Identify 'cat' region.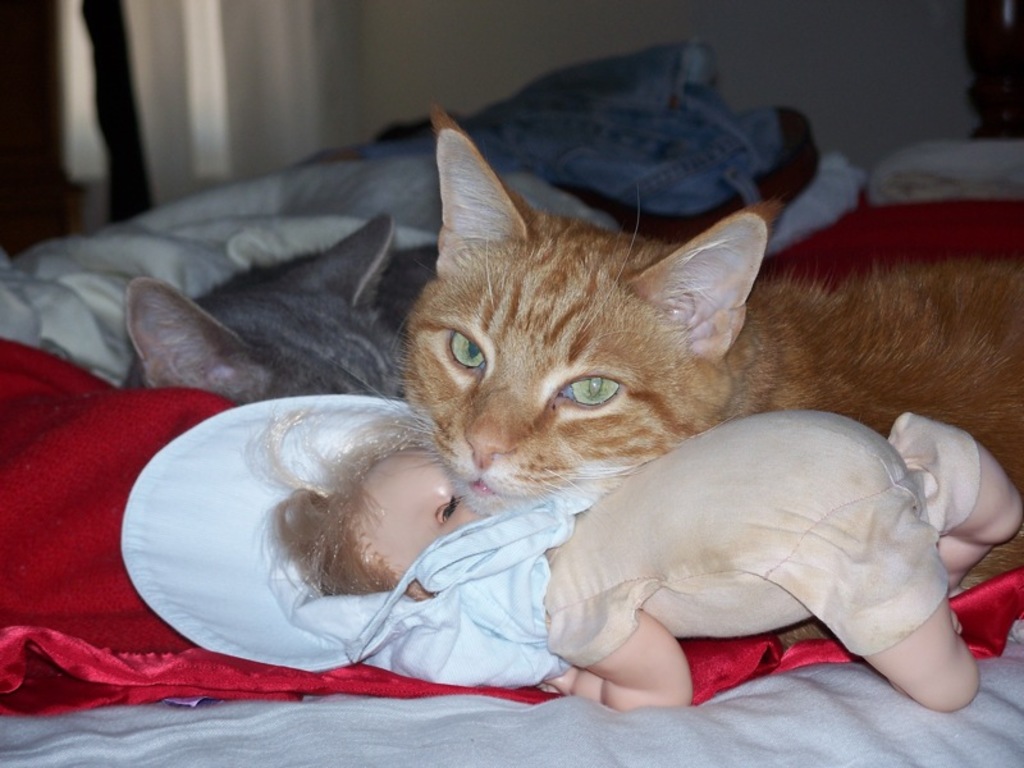
Region: x1=372 y1=99 x2=1023 y2=608.
